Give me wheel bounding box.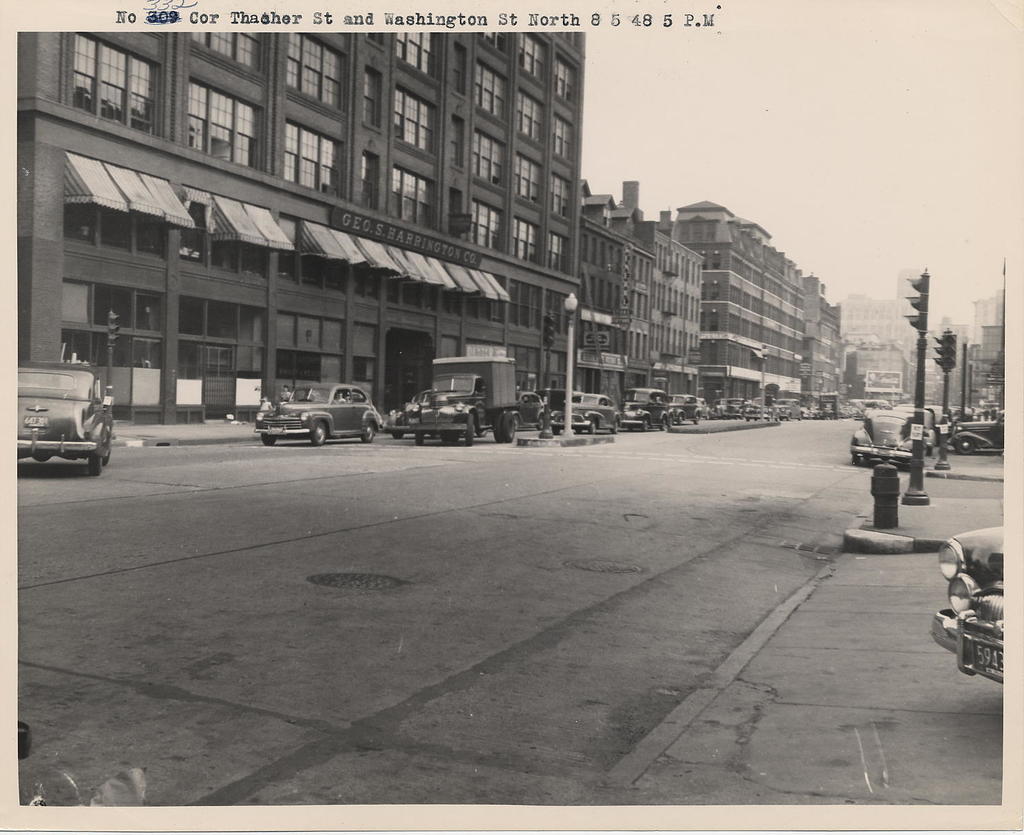
362/420/375/443.
